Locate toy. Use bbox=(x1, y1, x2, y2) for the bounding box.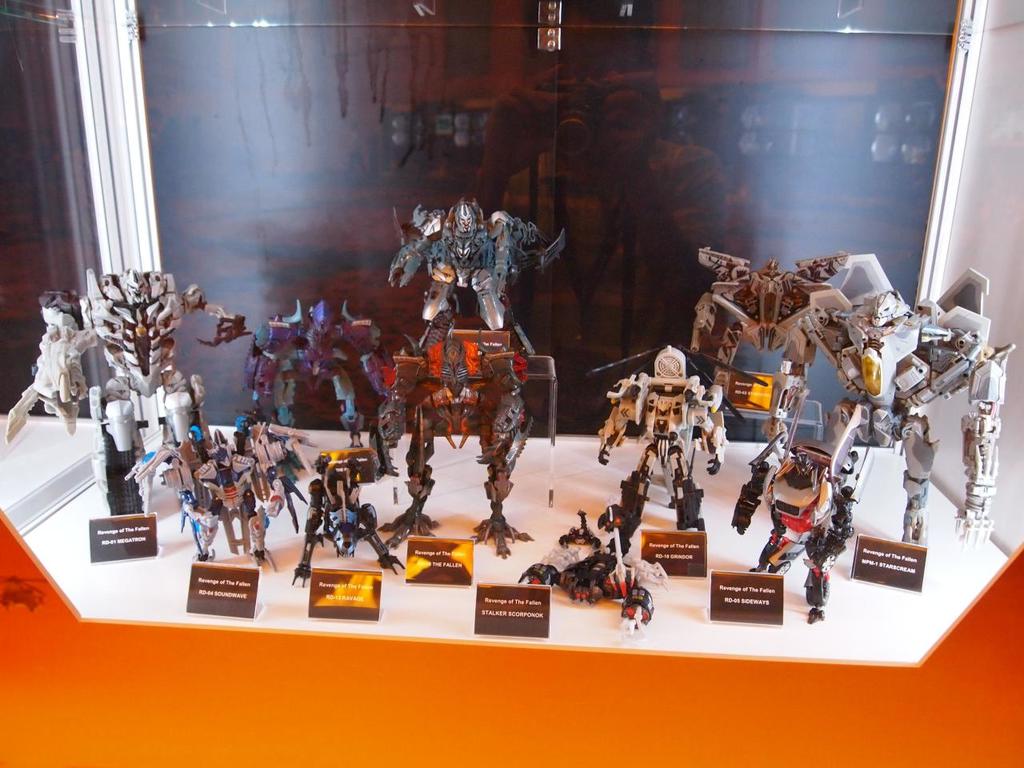
bbox=(690, 250, 851, 445).
